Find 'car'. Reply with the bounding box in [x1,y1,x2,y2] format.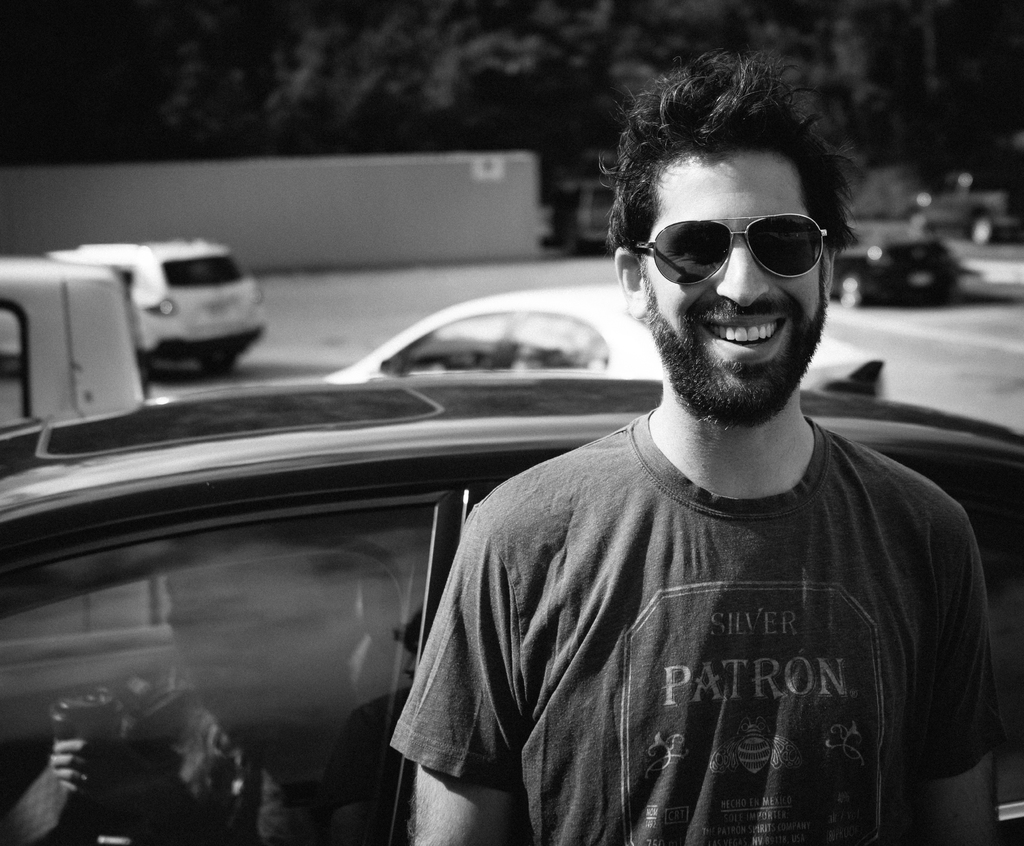
[835,236,962,309].
